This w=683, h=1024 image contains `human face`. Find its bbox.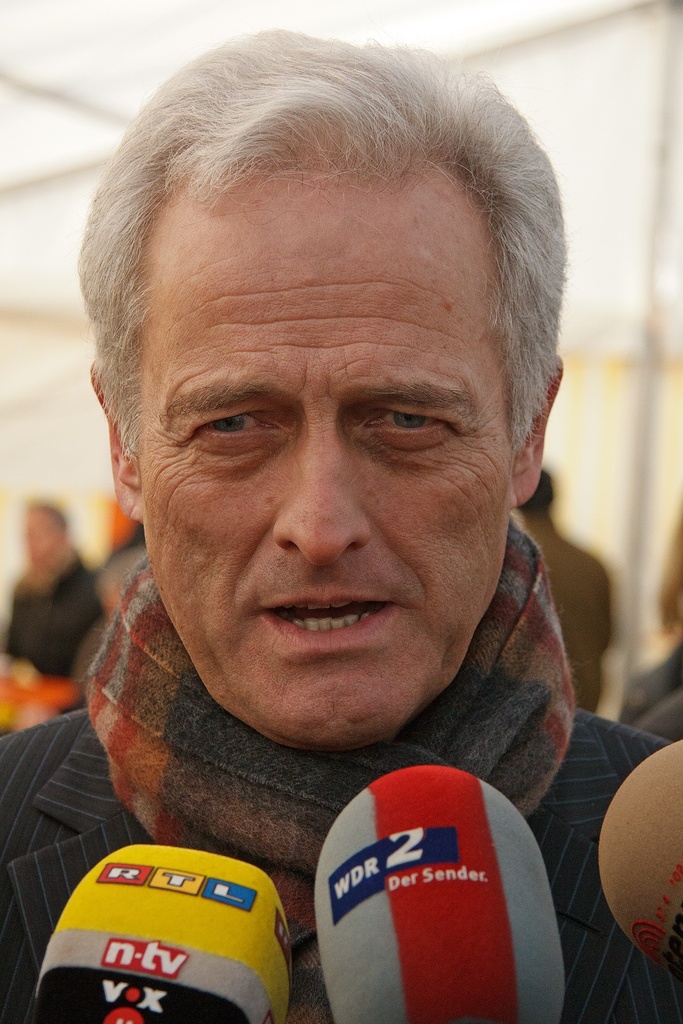
detection(141, 188, 514, 741).
